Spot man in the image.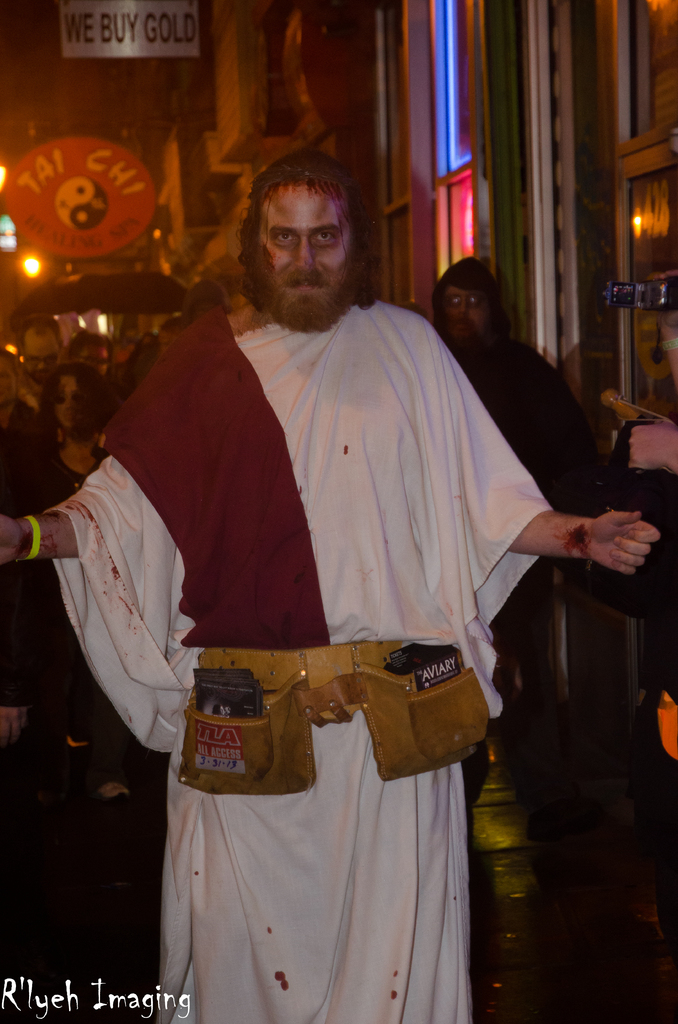
man found at <box>0,308,68,494</box>.
